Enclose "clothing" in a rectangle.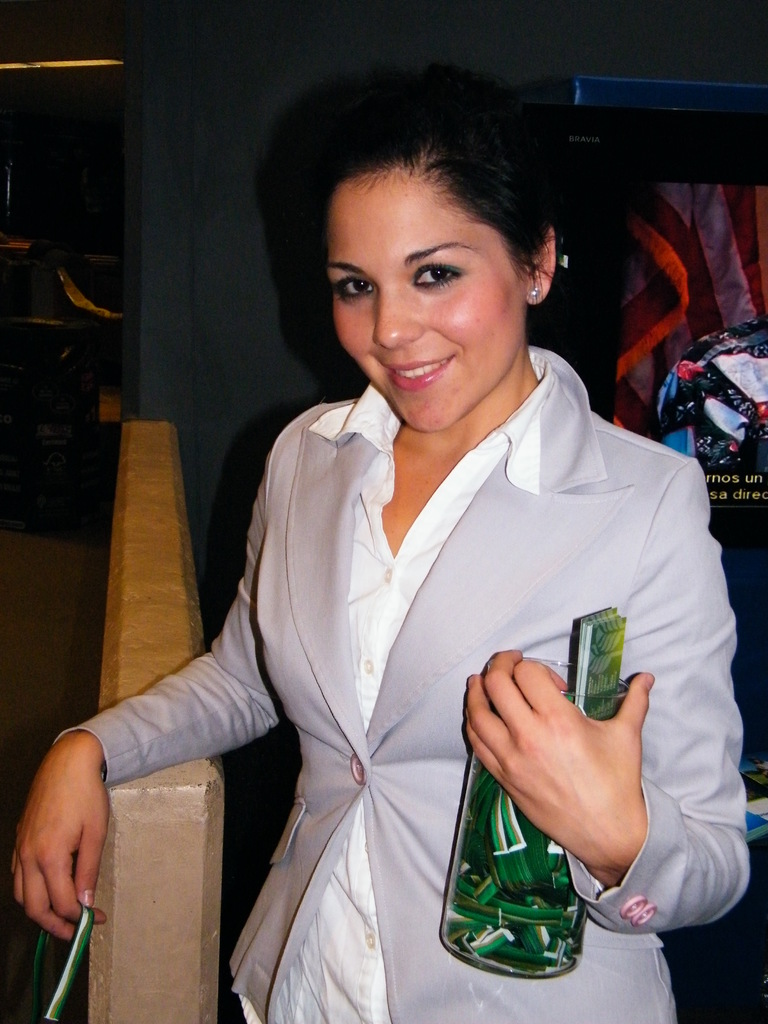
locate(95, 280, 707, 1023).
